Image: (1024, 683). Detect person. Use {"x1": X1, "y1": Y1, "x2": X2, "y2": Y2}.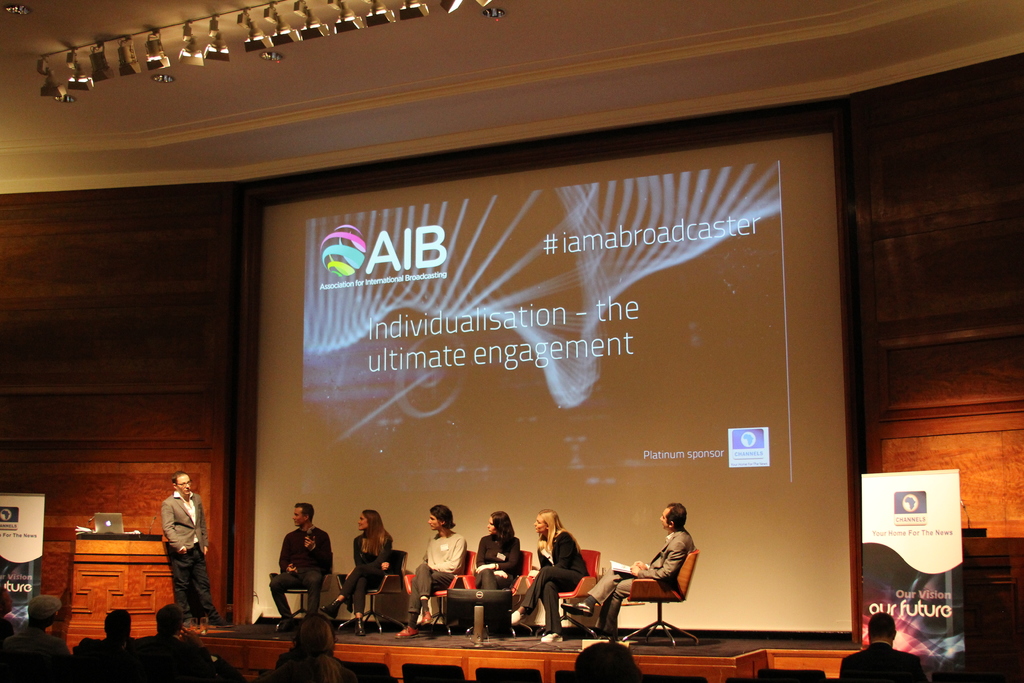
{"x1": 574, "y1": 640, "x2": 643, "y2": 682}.
